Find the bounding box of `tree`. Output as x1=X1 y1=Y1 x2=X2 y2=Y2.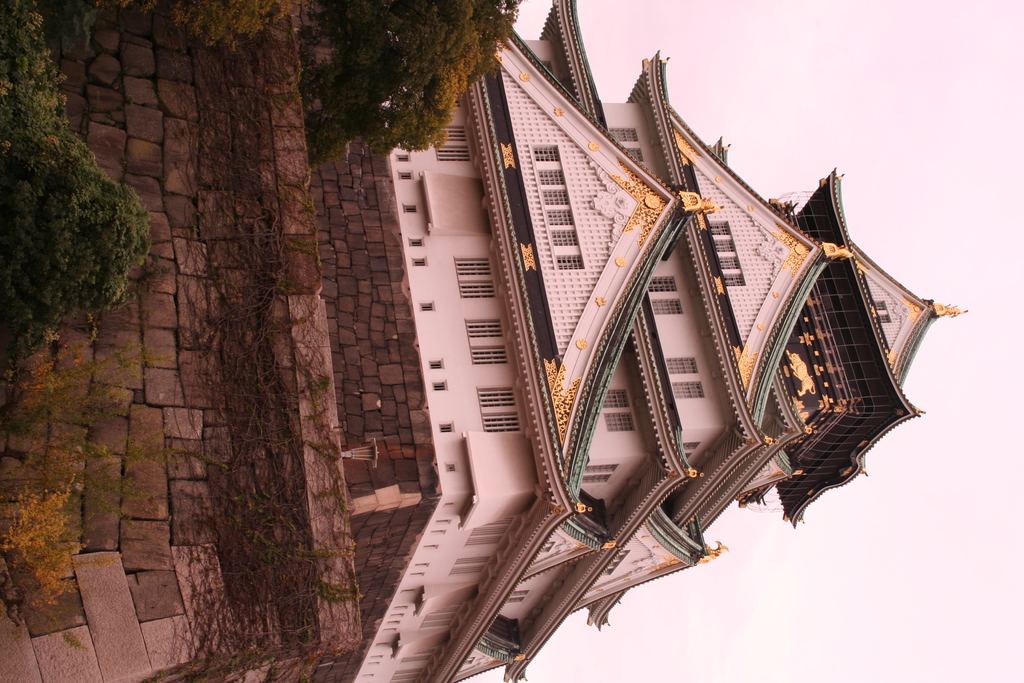
x1=0 y1=0 x2=182 y2=622.
